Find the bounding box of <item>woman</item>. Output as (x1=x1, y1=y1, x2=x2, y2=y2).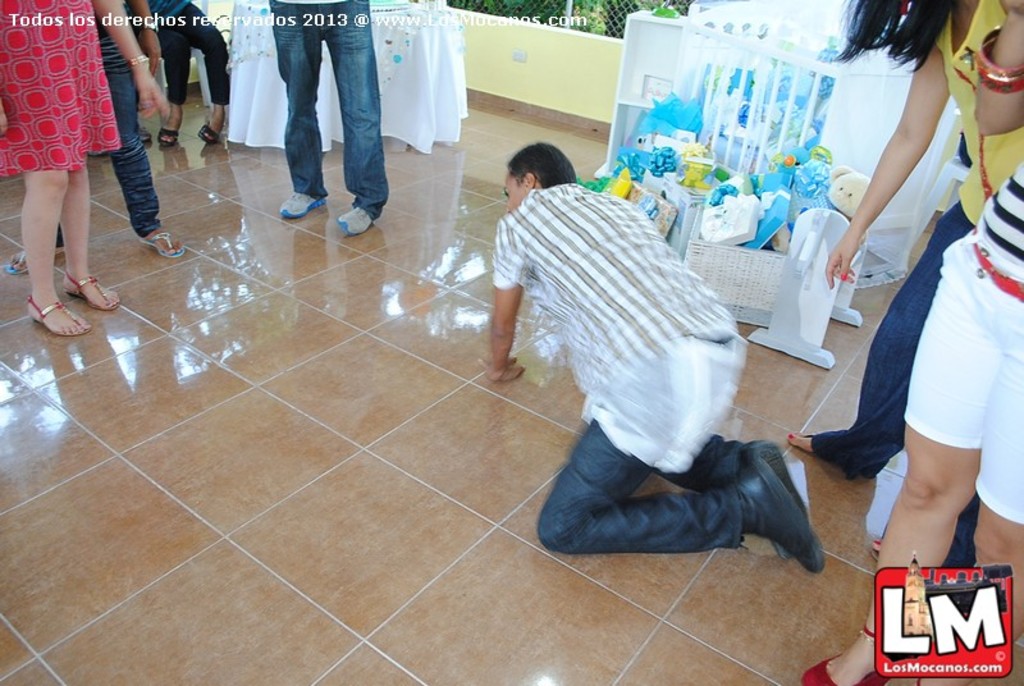
(x1=0, y1=0, x2=154, y2=348).
